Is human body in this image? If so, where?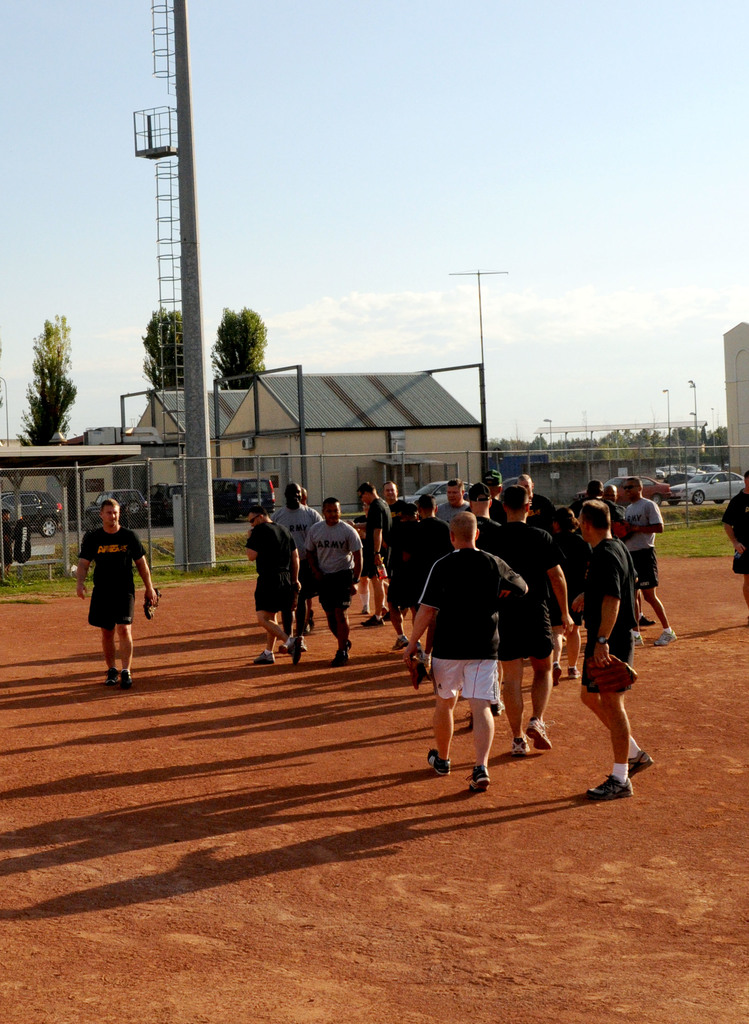
Yes, at (418, 507, 532, 800).
